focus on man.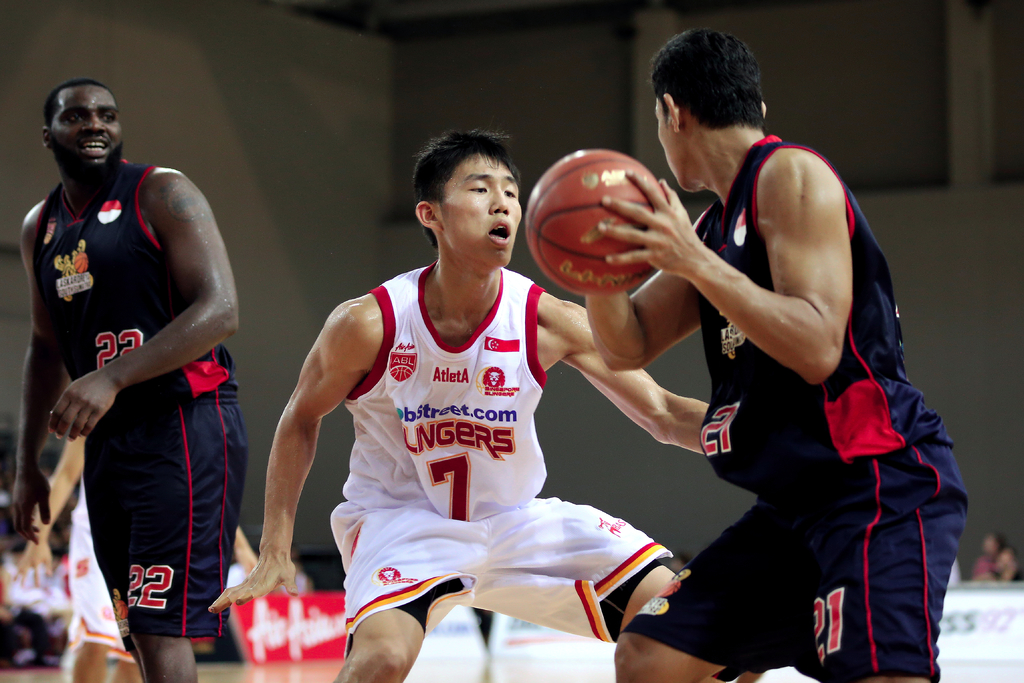
Focused at 205,126,719,682.
